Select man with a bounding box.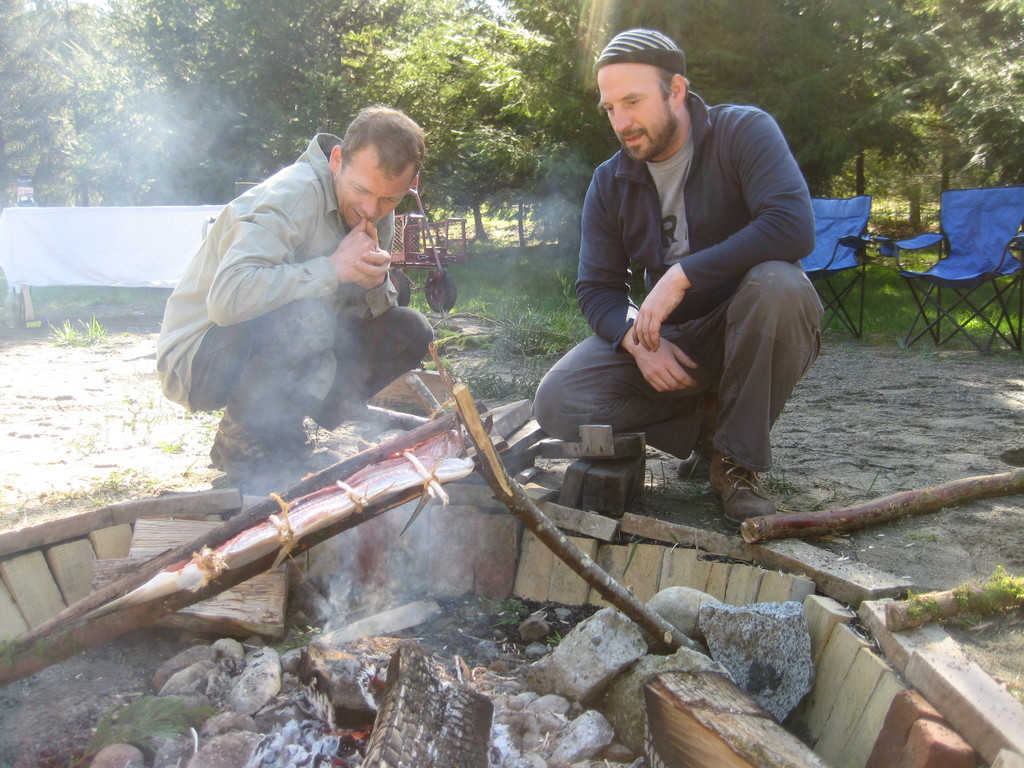
pyautogui.locateOnScreen(151, 104, 440, 497).
